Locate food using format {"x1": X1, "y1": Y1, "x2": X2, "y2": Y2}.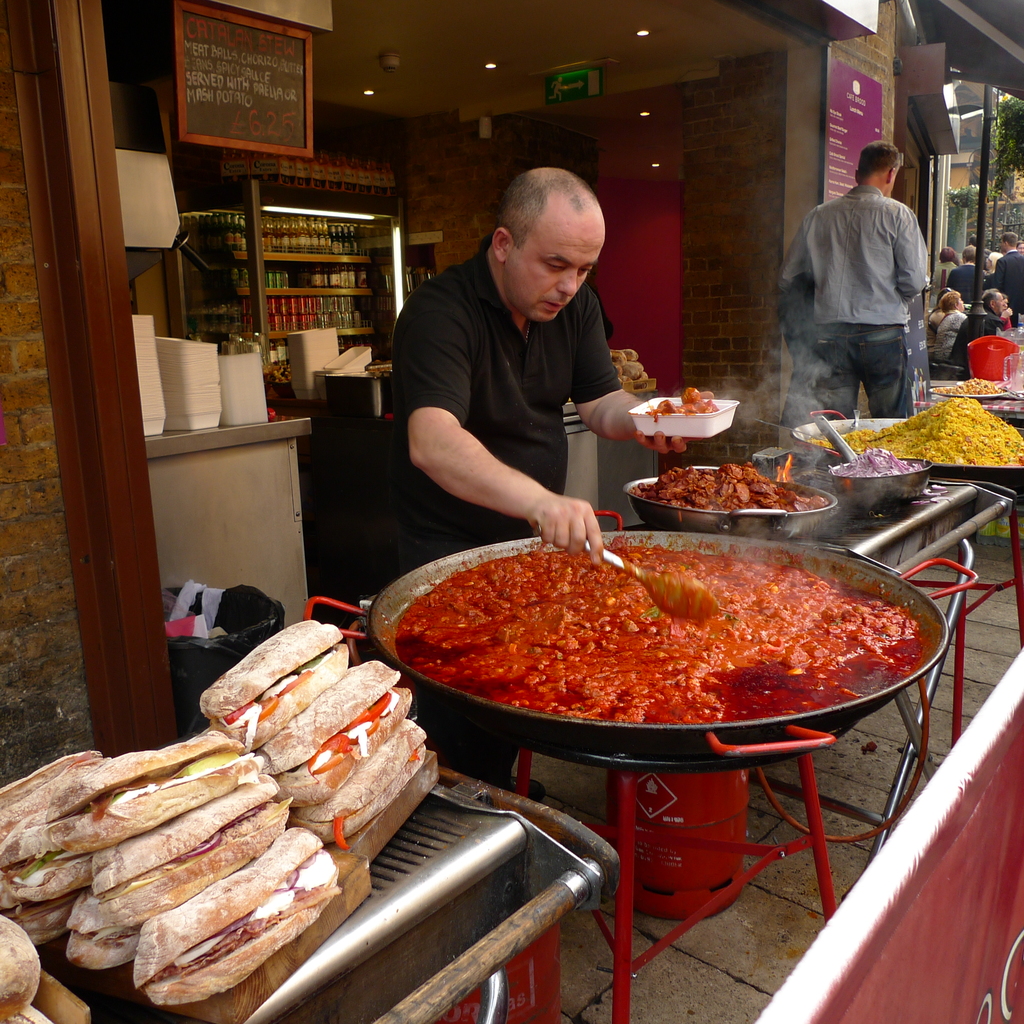
{"x1": 826, "y1": 440, "x2": 935, "y2": 477}.
